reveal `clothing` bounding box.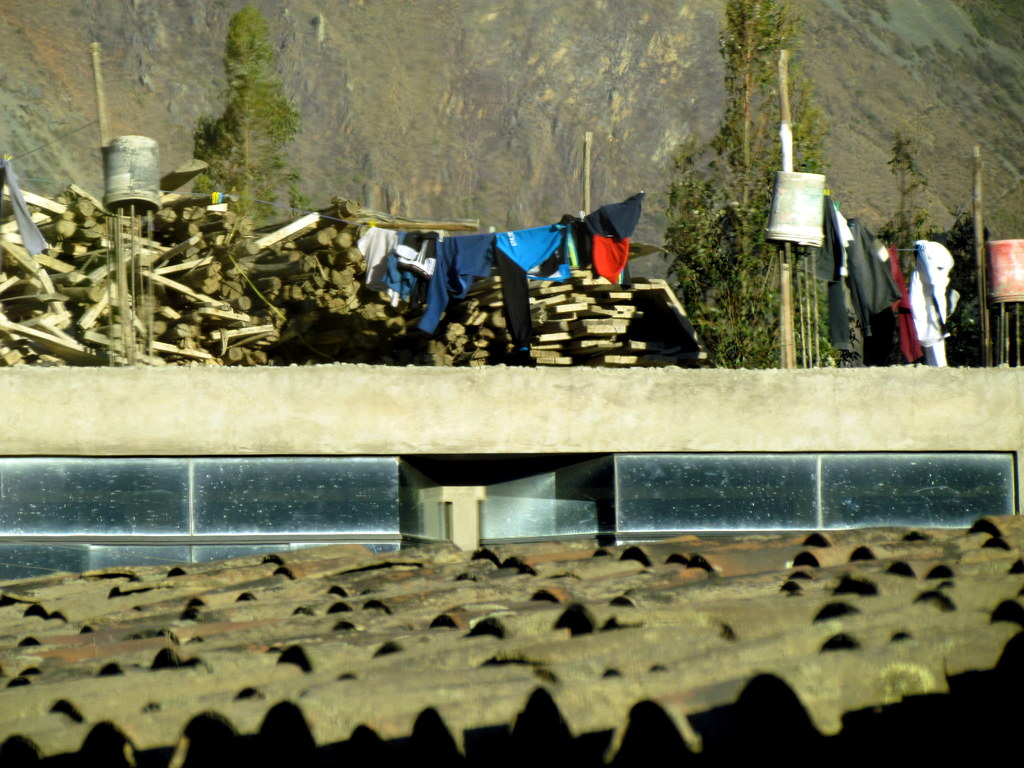
Revealed: [left=574, top=190, right=645, bottom=289].
